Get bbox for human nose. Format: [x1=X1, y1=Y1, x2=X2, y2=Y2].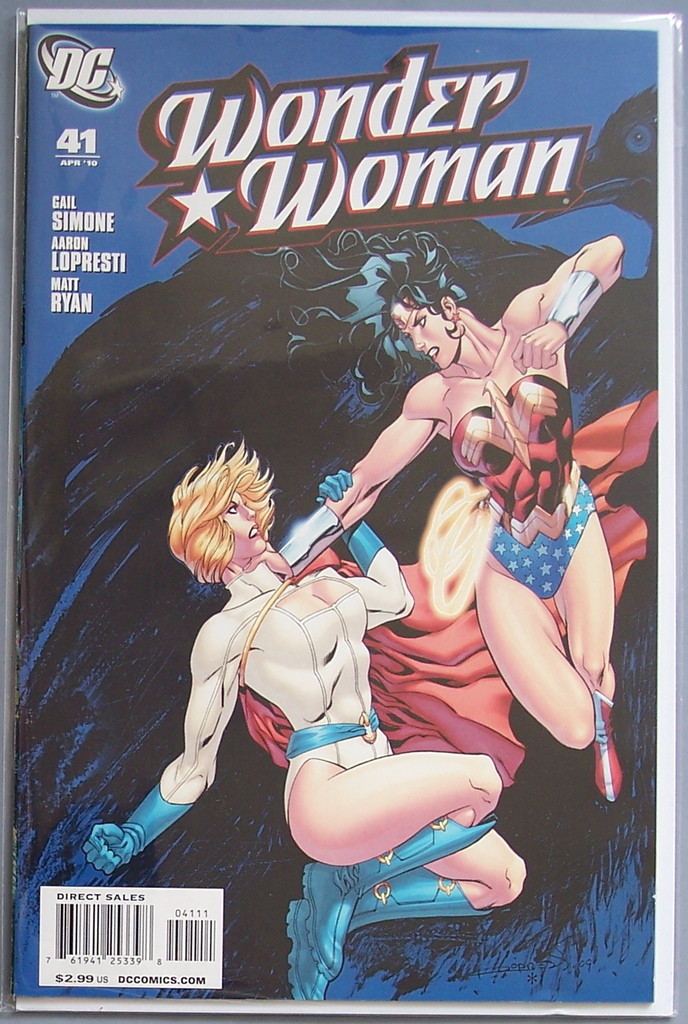
[x1=246, y1=505, x2=253, y2=519].
